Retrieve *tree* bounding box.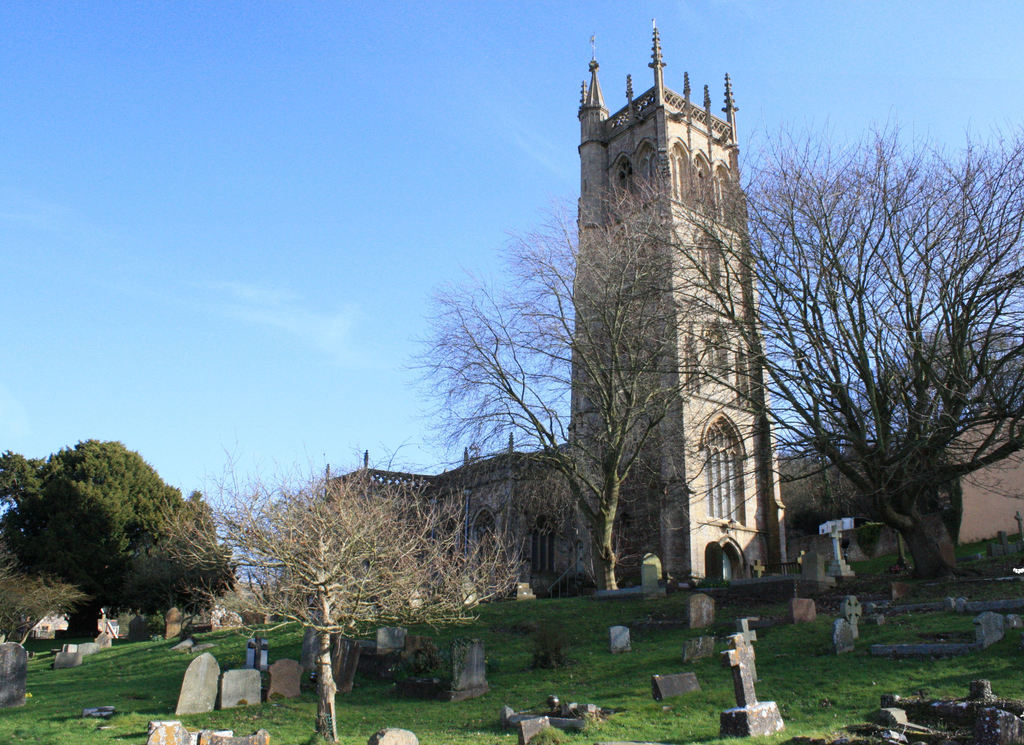
Bounding box: [left=145, top=442, right=557, bottom=744].
